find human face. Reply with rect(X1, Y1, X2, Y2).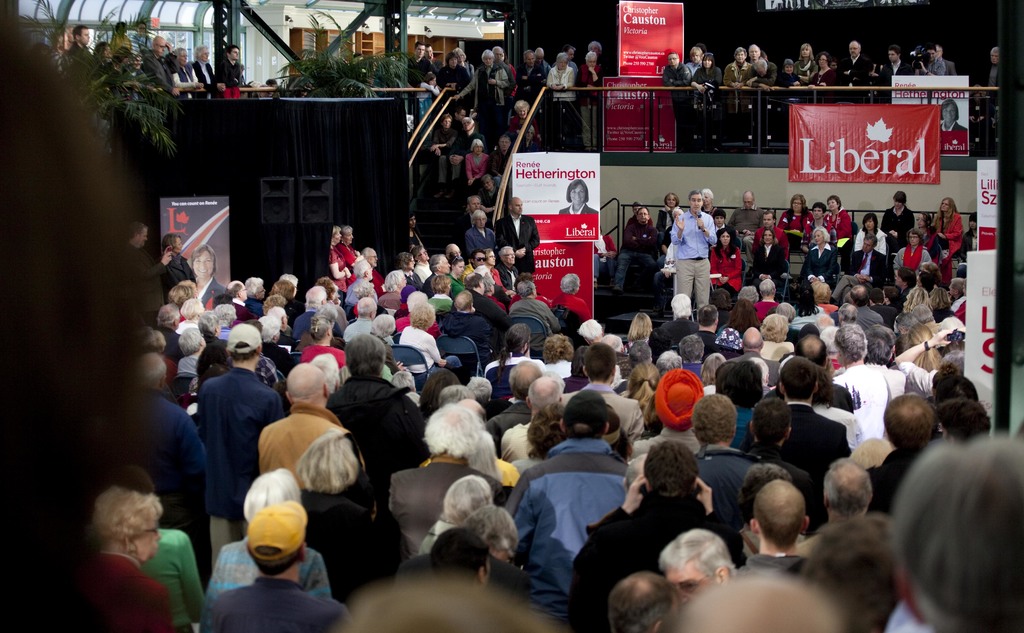
rect(916, 274, 924, 286).
